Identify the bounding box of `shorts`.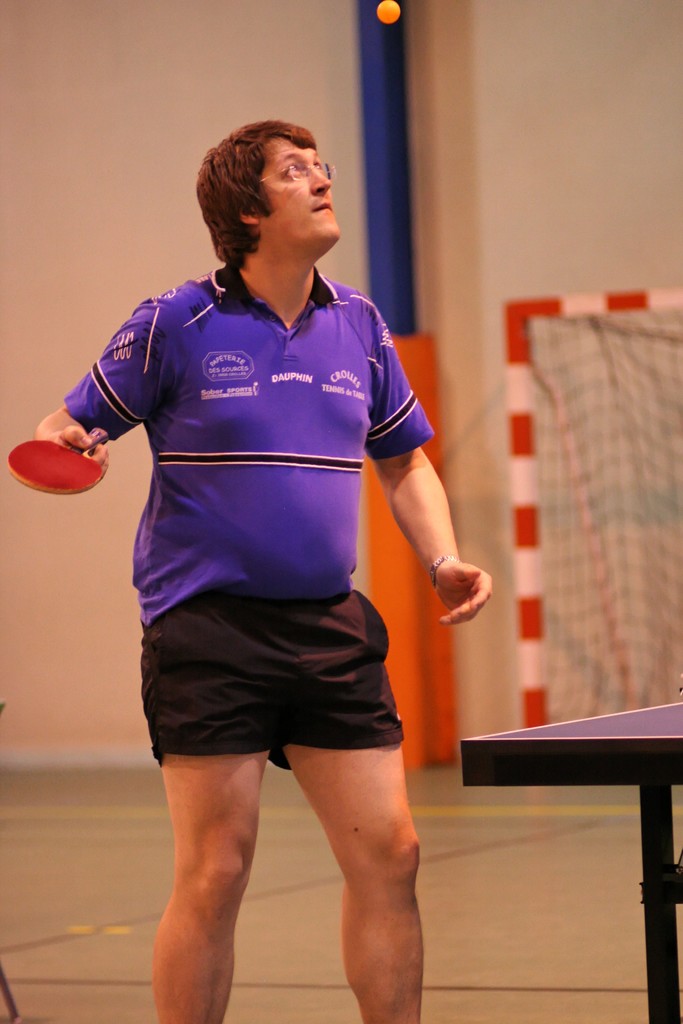
locate(119, 602, 451, 779).
